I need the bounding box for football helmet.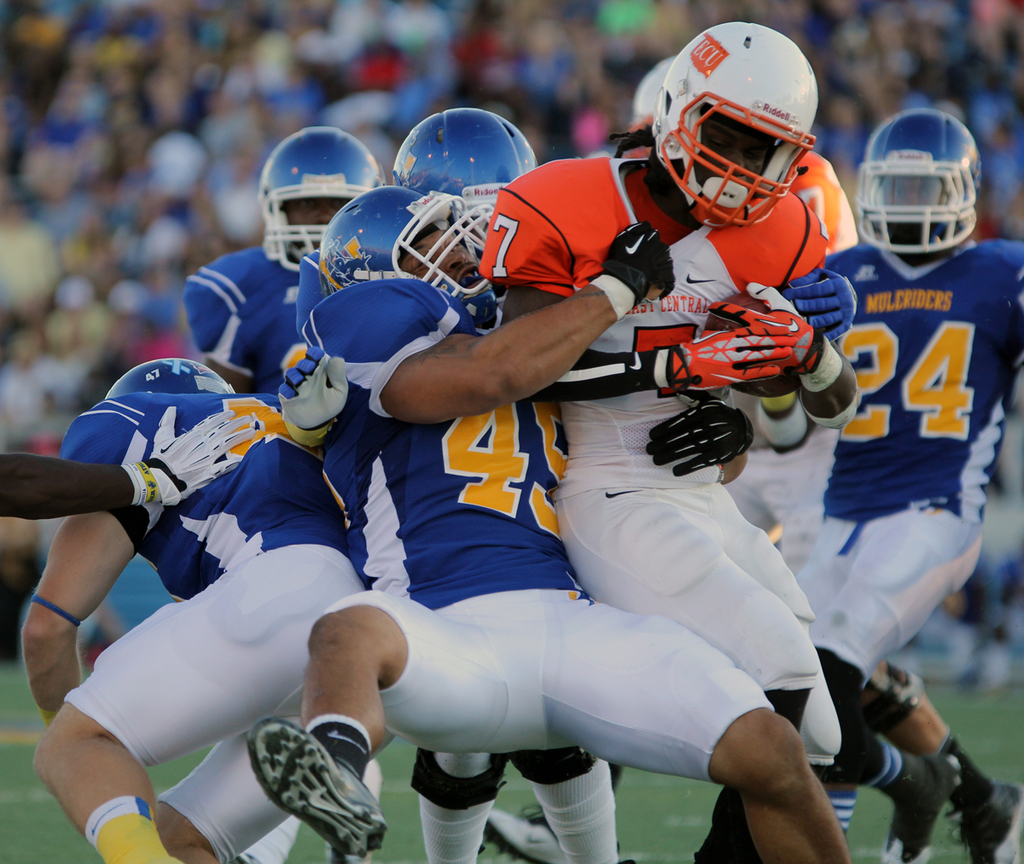
Here it is: <box>100,351,237,399</box>.
